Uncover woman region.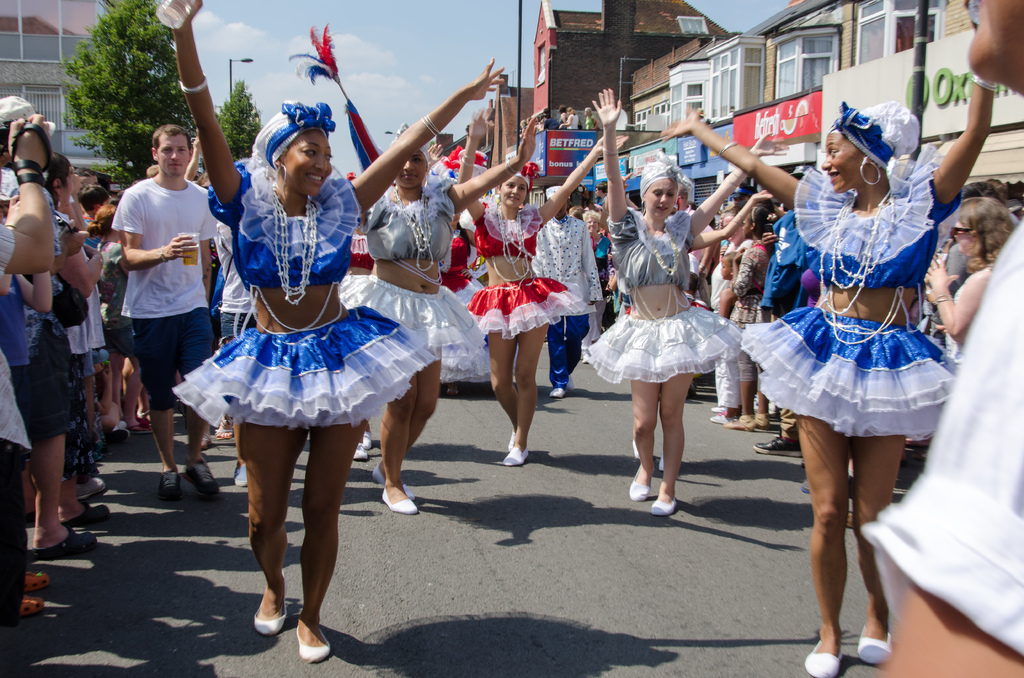
Uncovered: box(593, 177, 729, 514).
